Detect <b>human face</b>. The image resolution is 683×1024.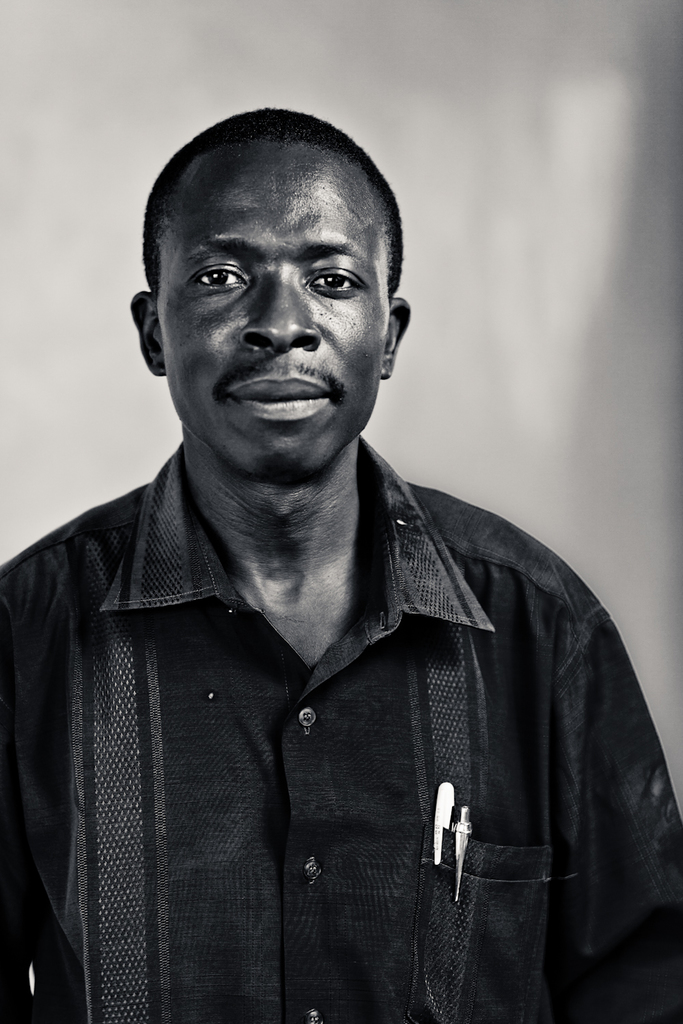
<region>150, 133, 402, 473</region>.
